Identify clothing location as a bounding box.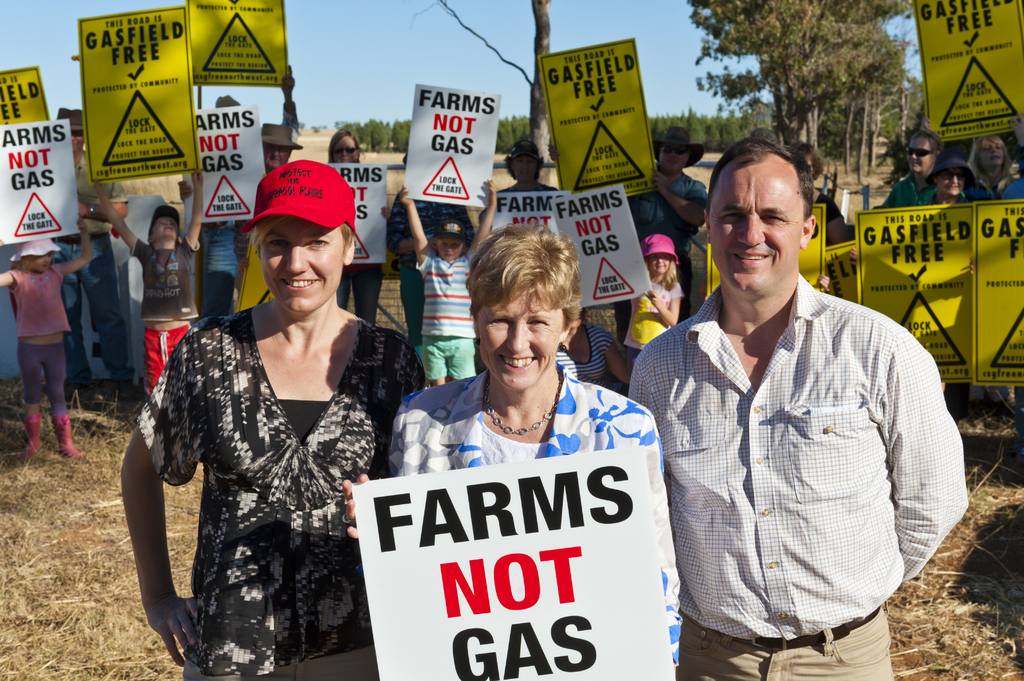
[979, 161, 1023, 200].
